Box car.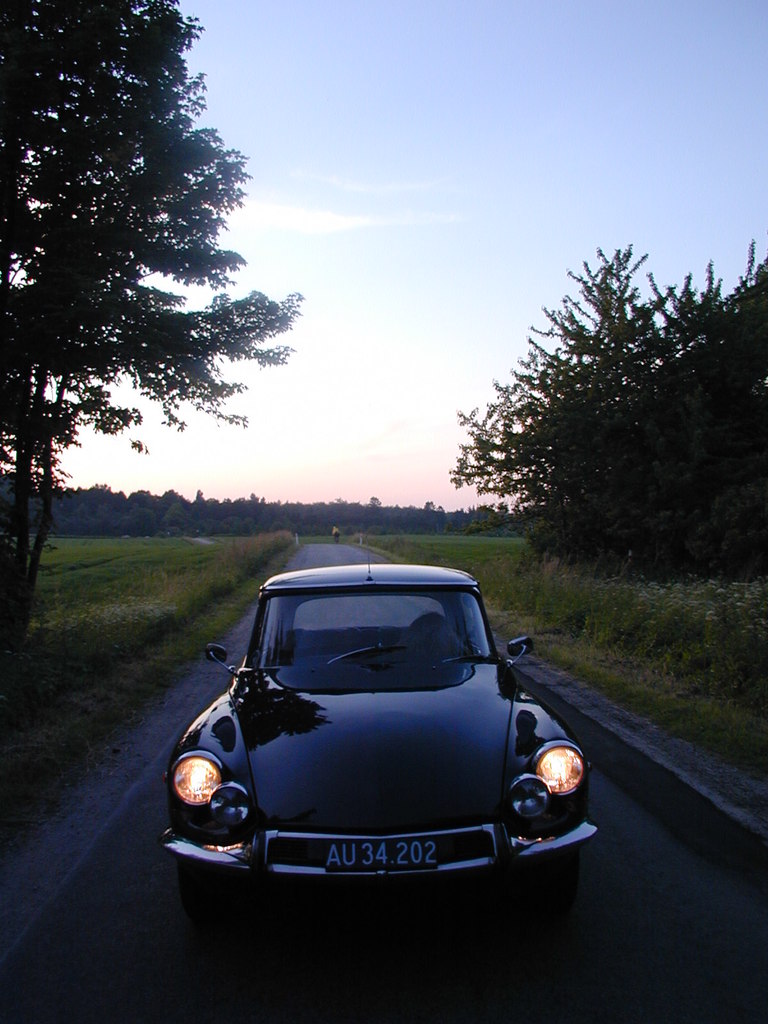
162 562 583 920.
